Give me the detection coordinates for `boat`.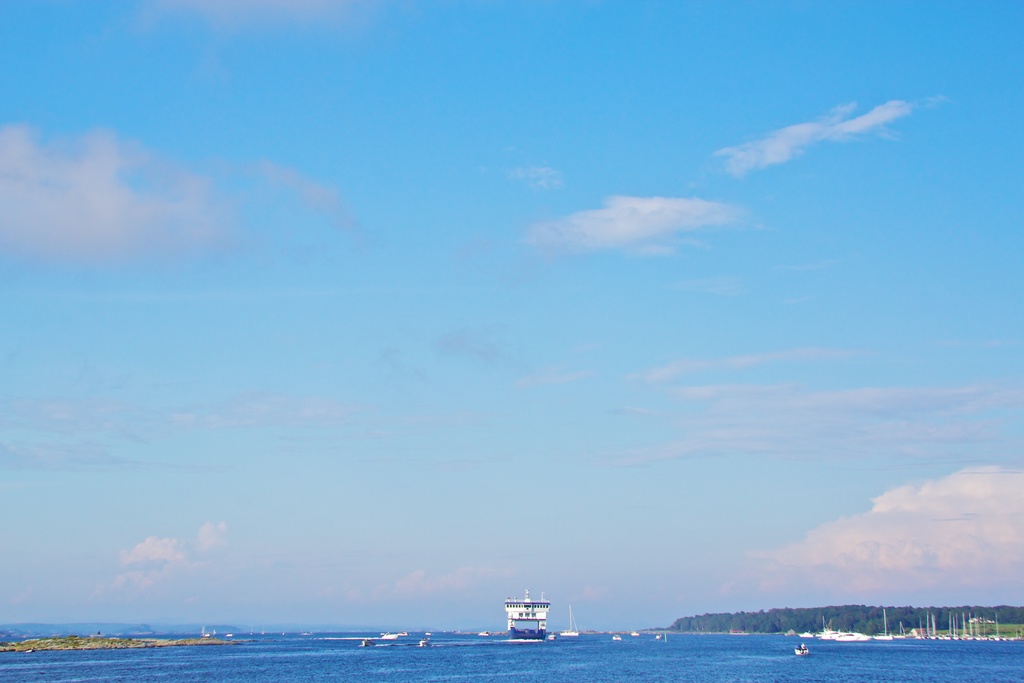
[655,631,666,645].
